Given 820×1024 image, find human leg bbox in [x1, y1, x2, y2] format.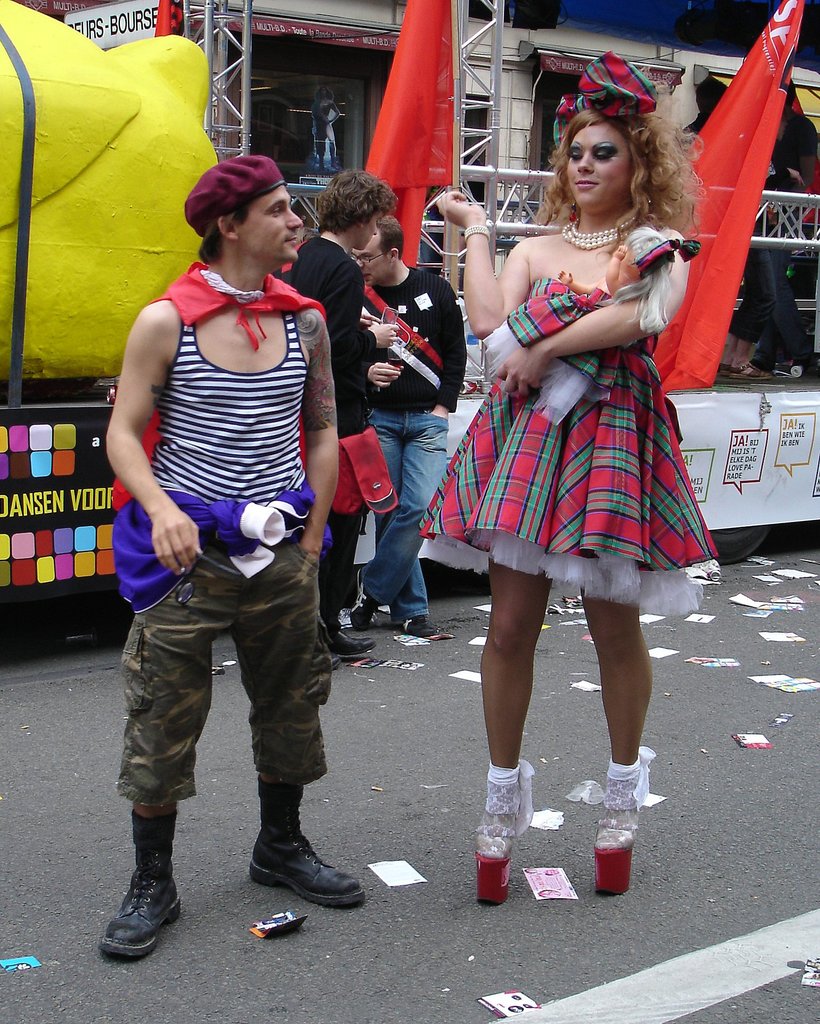
[93, 485, 238, 959].
